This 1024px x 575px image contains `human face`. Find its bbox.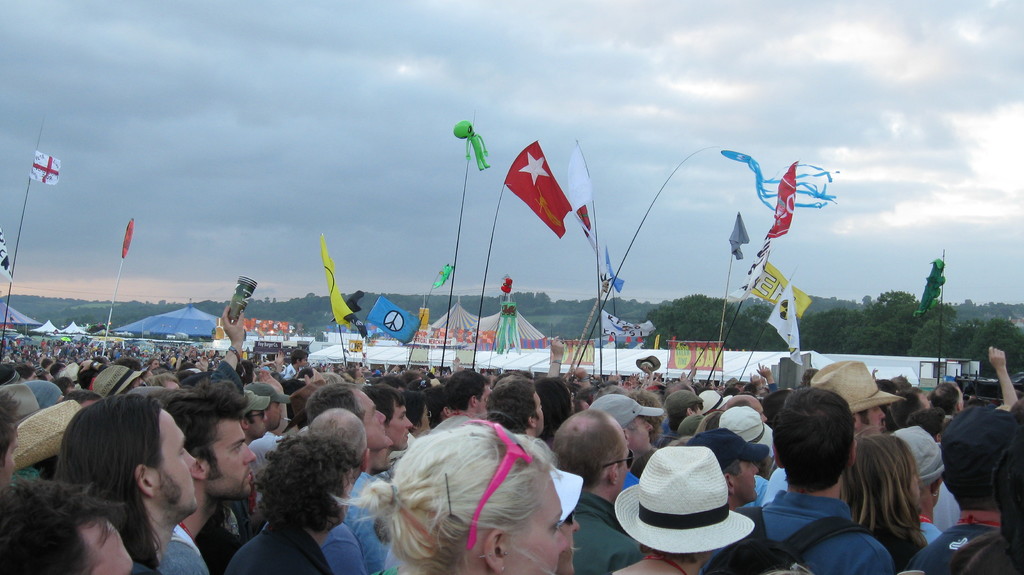
(x1=207, y1=417, x2=255, y2=501).
